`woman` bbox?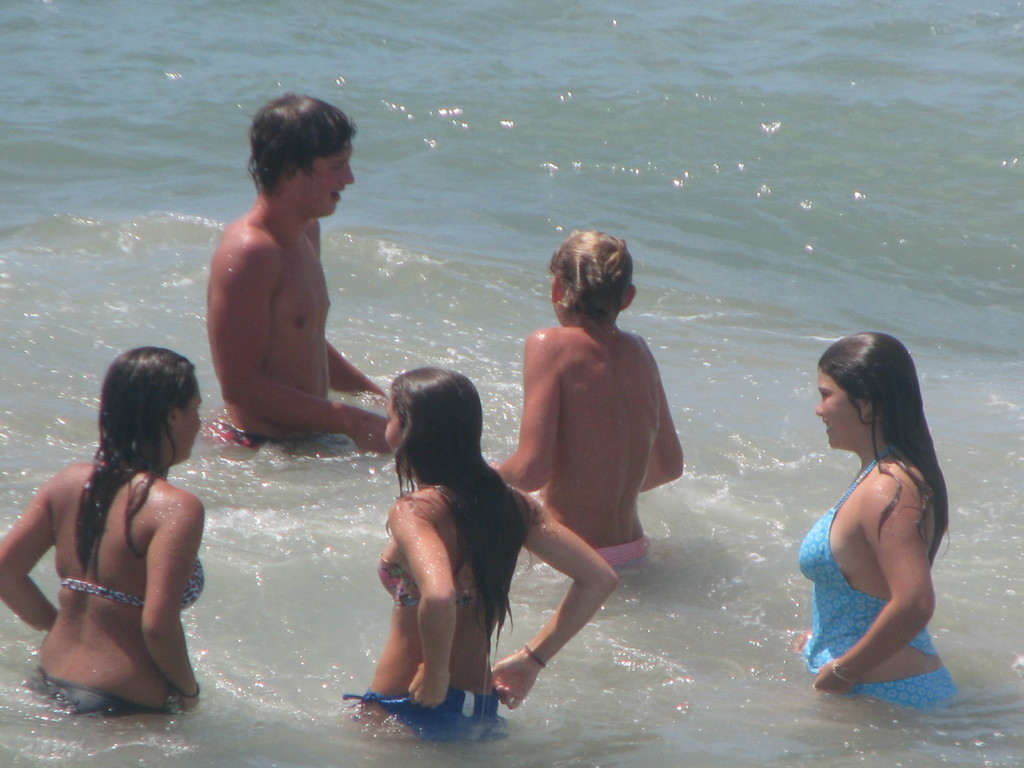
<bbox>0, 337, 207, 726</bbox>
